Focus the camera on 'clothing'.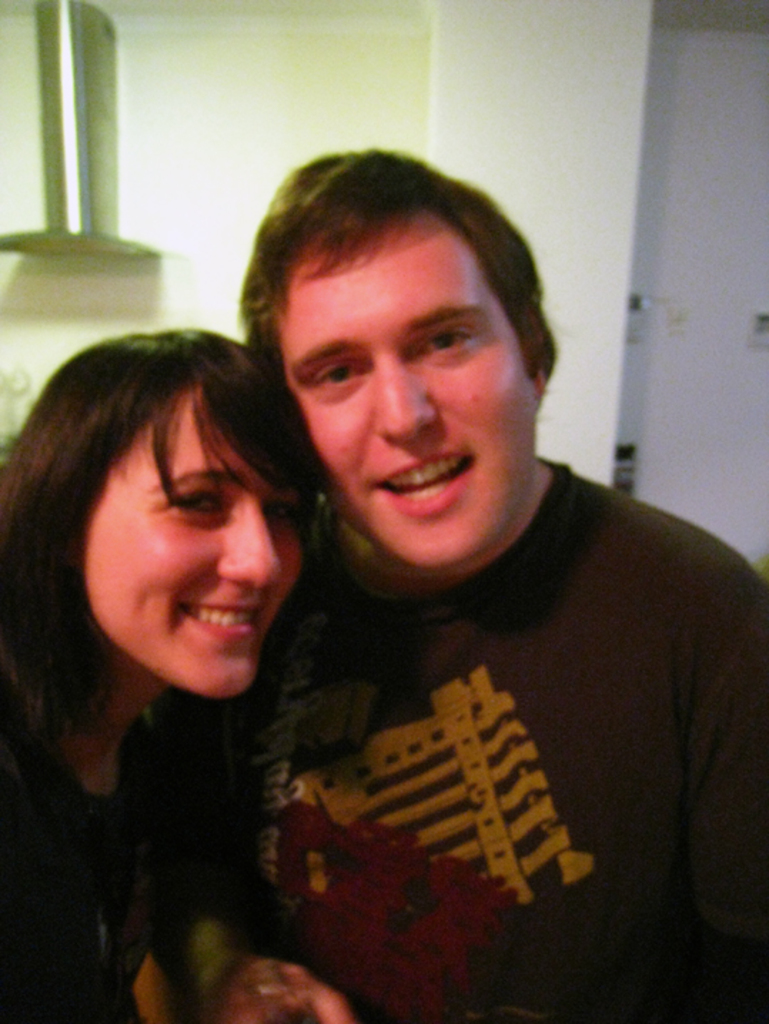
Focus region: l=0, t=679, r=193, b=1023.
